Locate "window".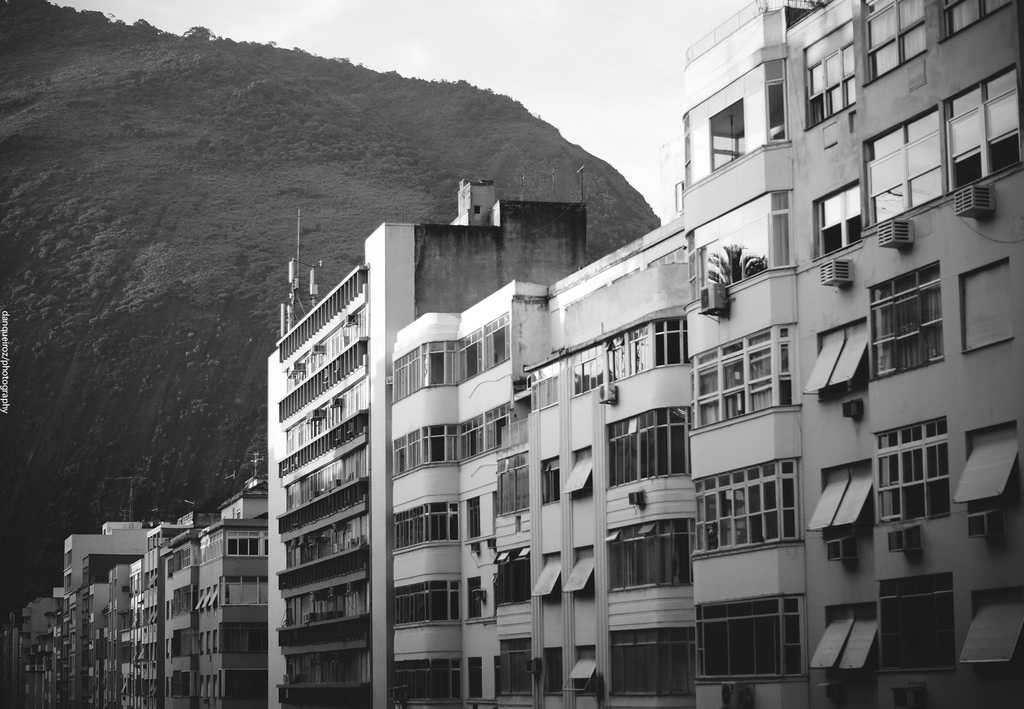
Bounding box: x1=609 y1=624 x2=696 y2=699.
